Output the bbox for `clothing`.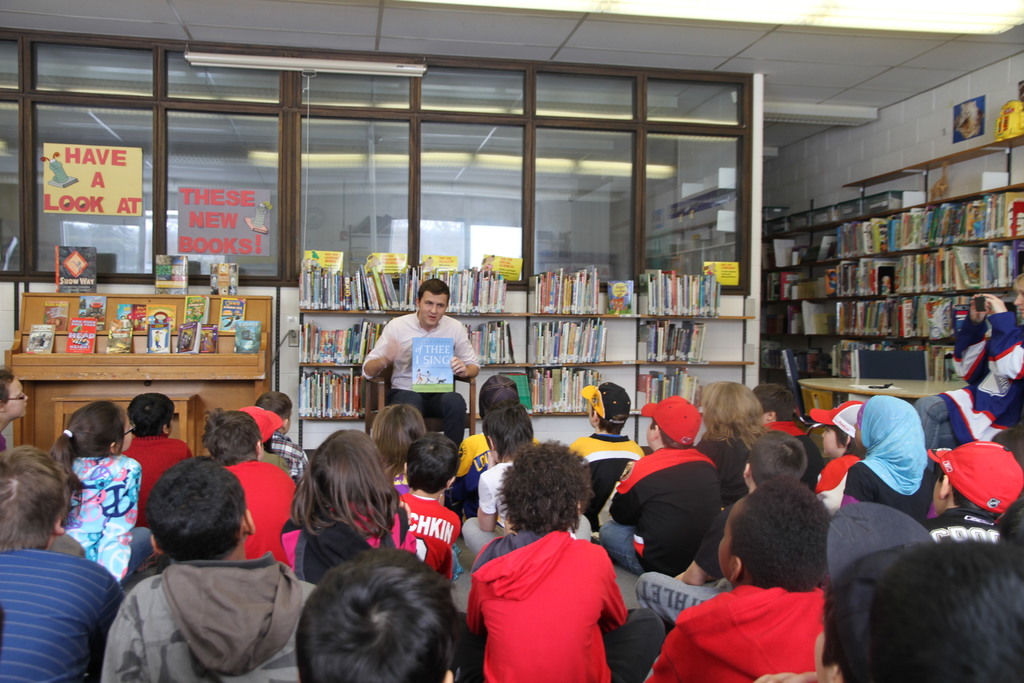
<region>673, 566, 840, 677</region>.
